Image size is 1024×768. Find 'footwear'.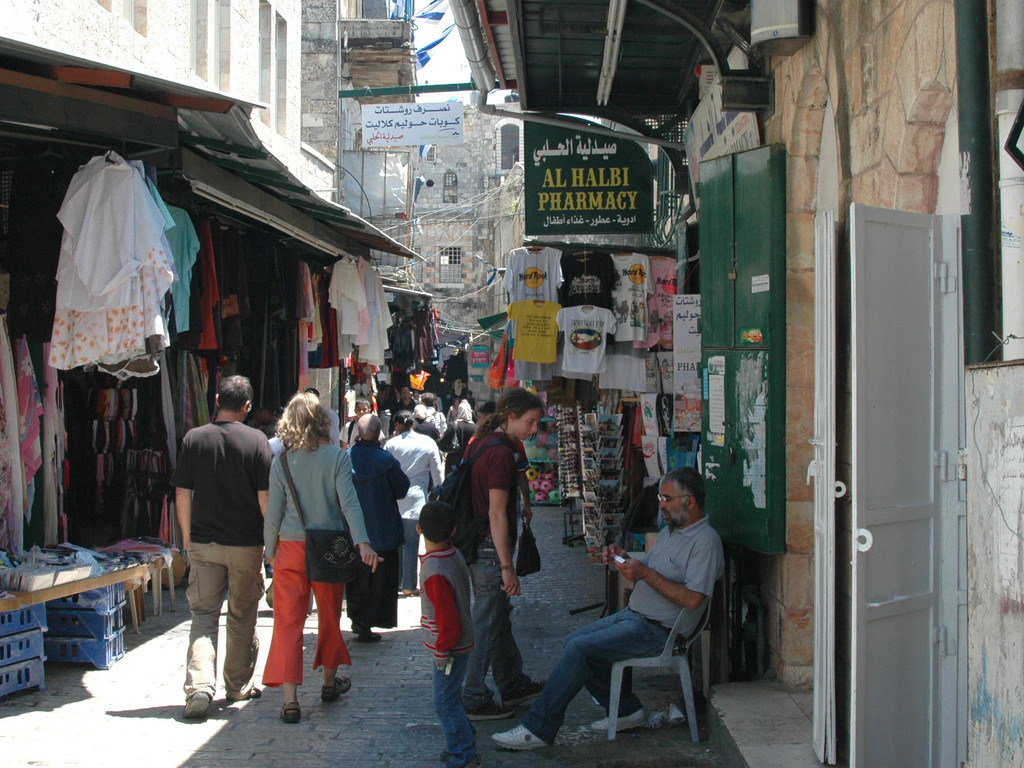
bbox=(489, 726, 546, 748).
